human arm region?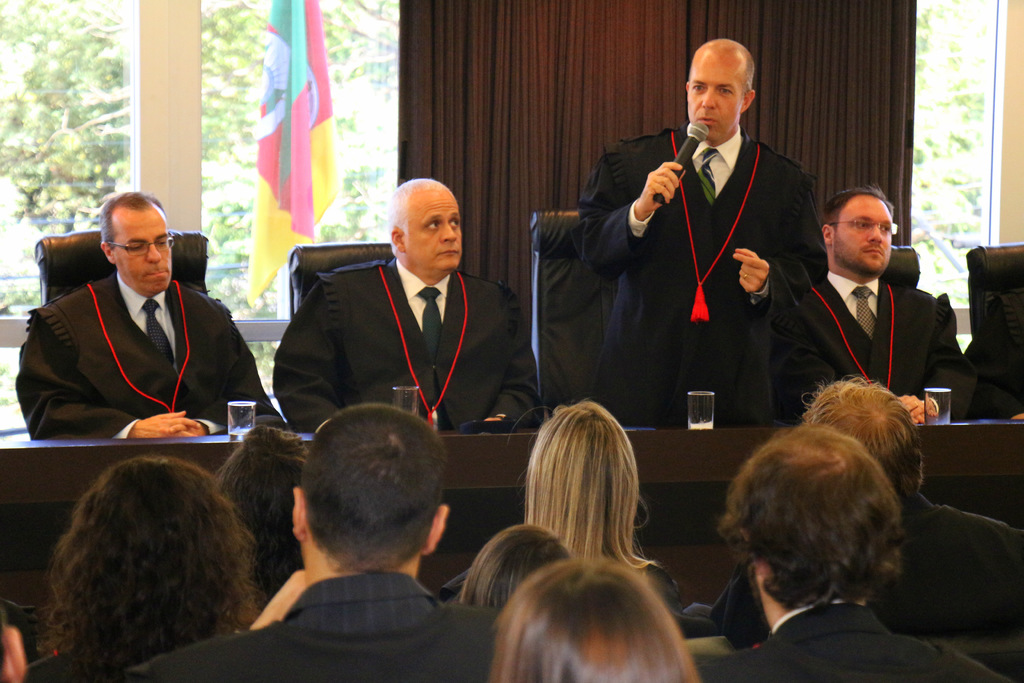
{"left": 171, "top": 292, "right": 272, "bottom": 444}
